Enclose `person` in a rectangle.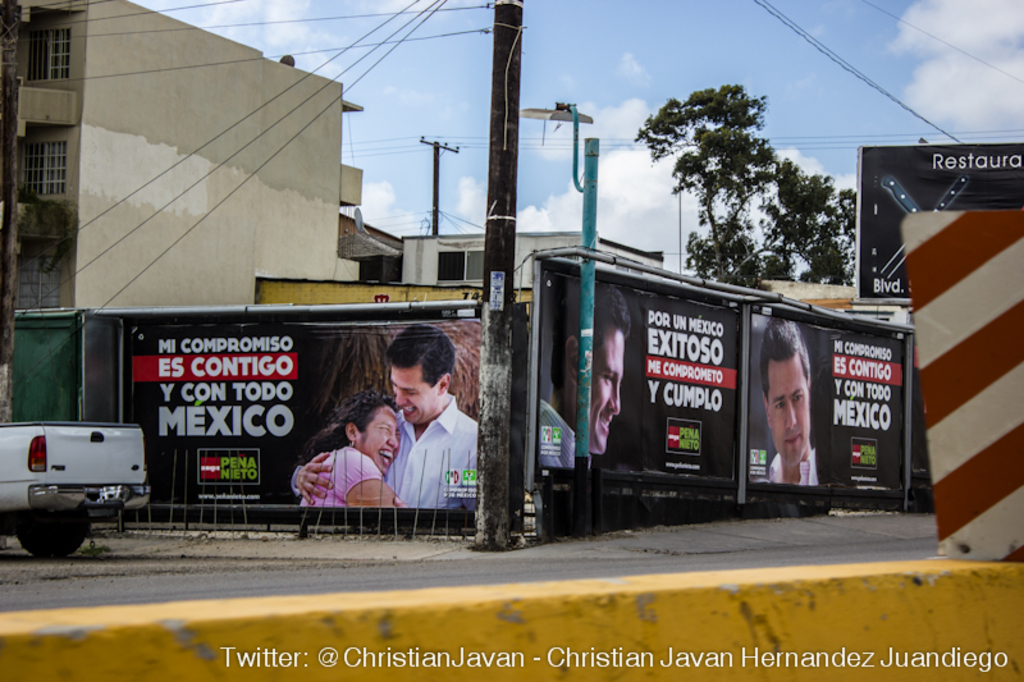
select_region(289, 320, 485, 509).
